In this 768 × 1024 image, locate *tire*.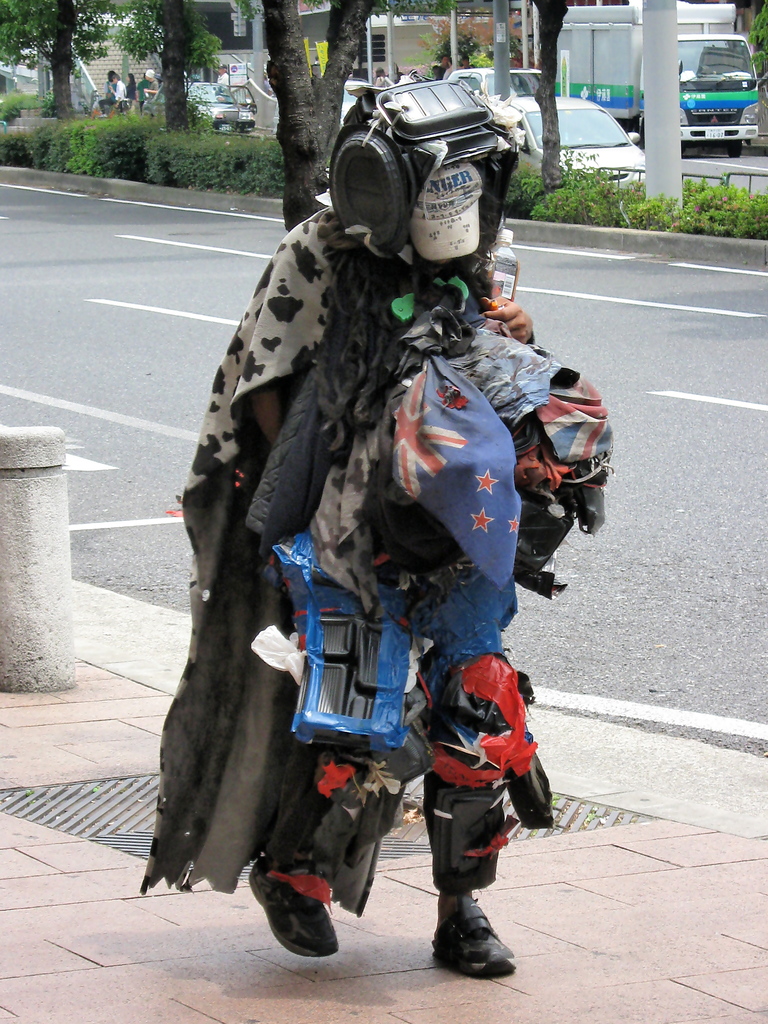
Bounding box: [x1=679, y1=139, x2=688, y2=154].
